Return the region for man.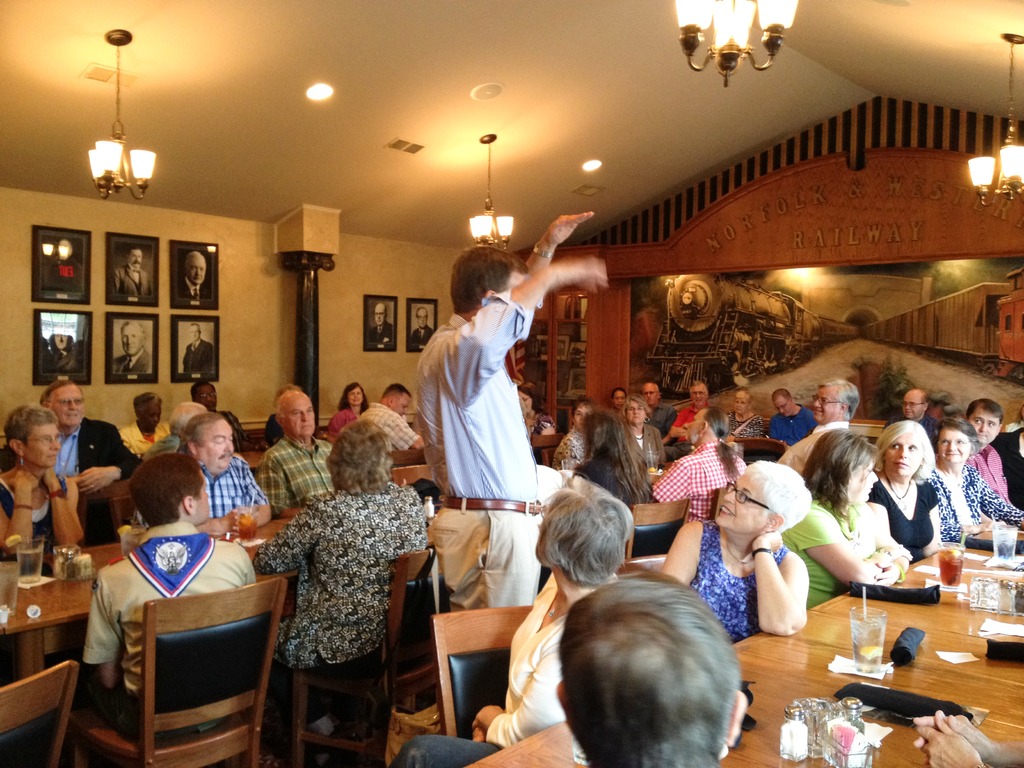
left=183, top=323, right=216, bottom=378.
